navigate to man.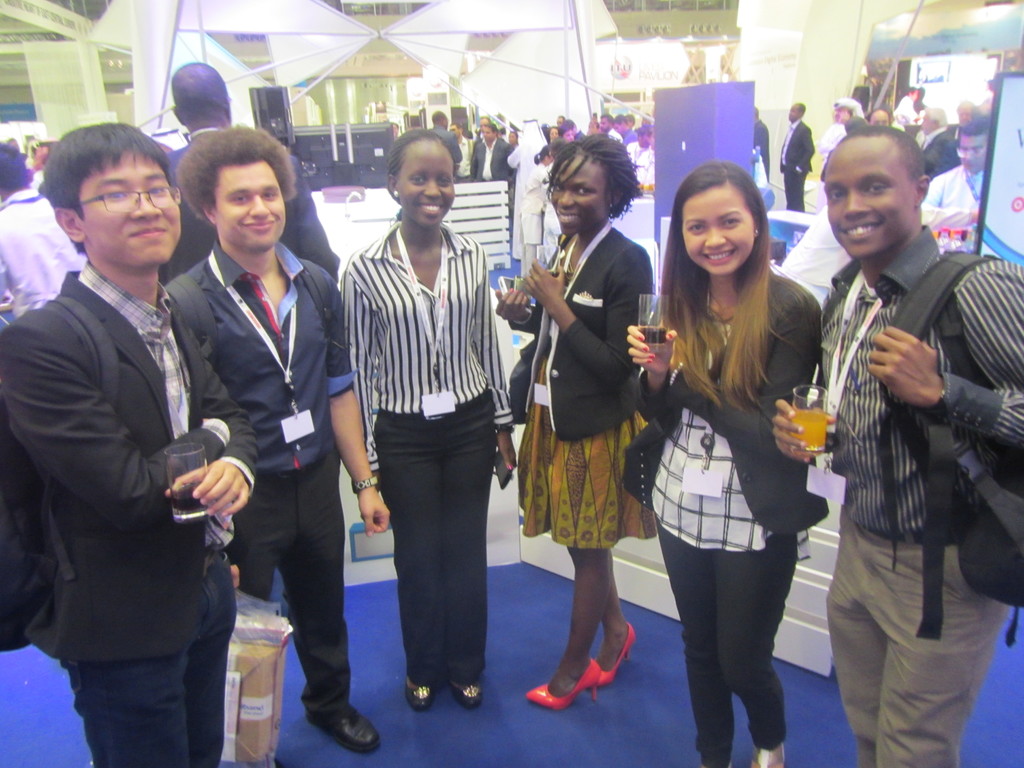
Navigation target: bbox(430, 110, 461, 177).
